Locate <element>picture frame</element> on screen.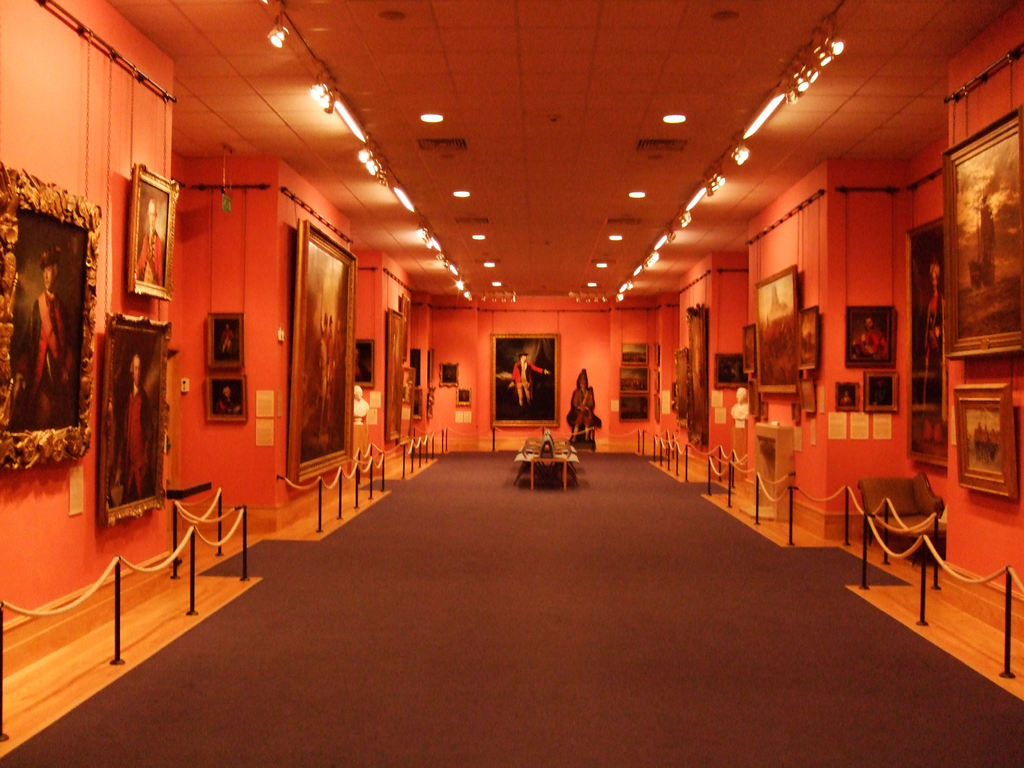
On screen at box=[799, 306, 822, 368].
